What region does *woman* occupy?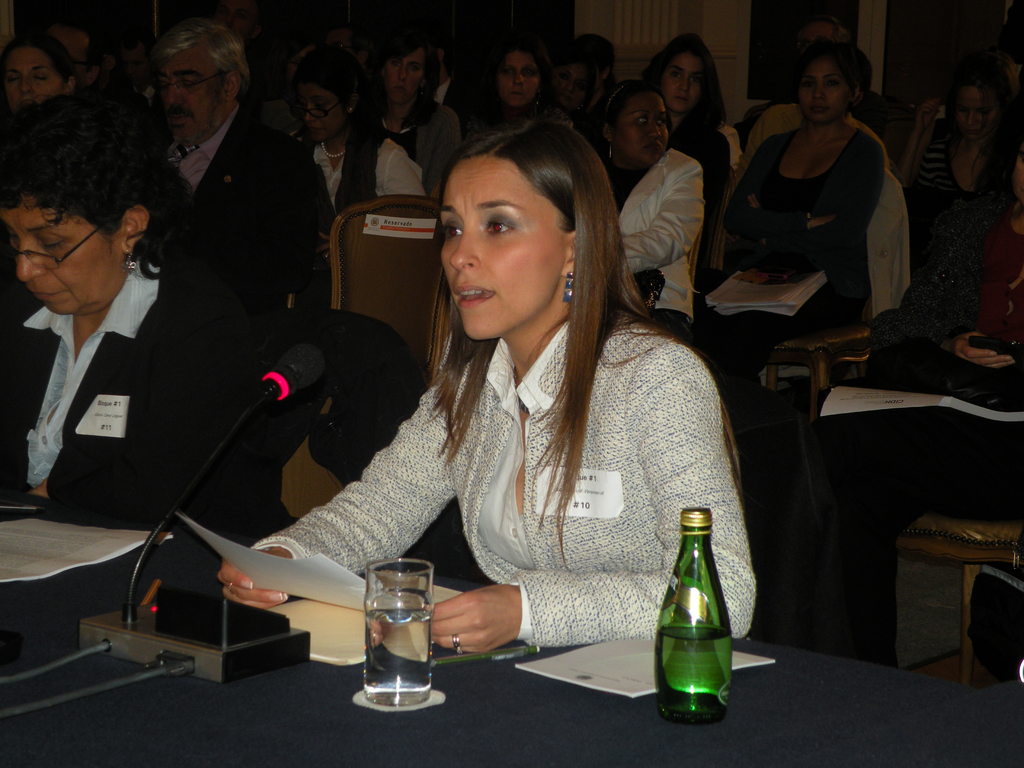
bbox=(0, 30, 77, 113).
